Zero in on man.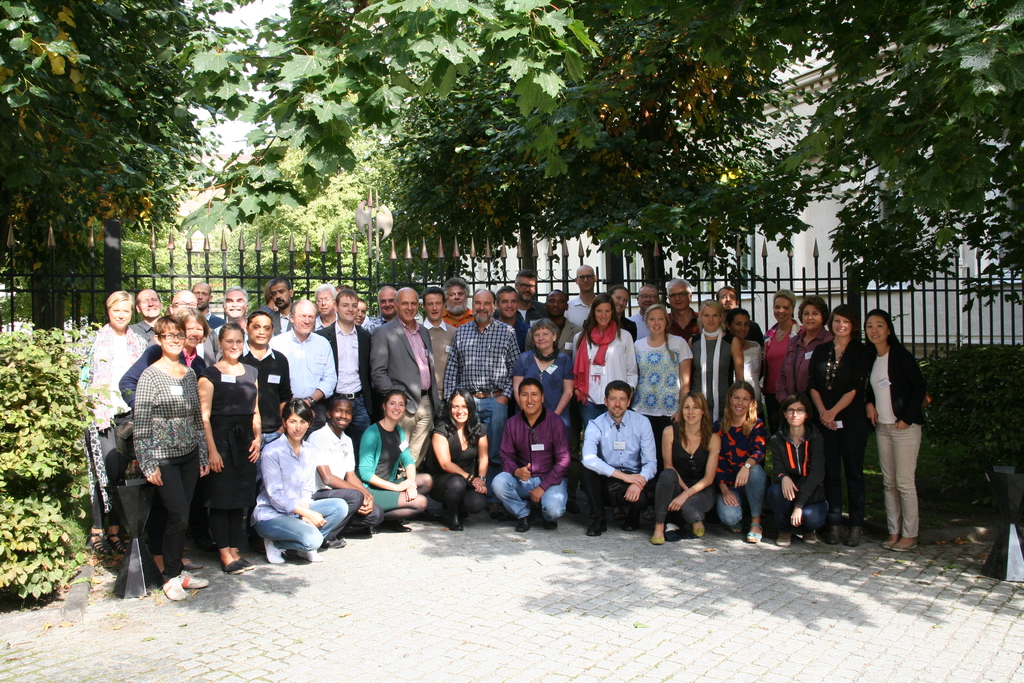
Zeroed in: [left=440, top=291, right=521, bottom=527].
